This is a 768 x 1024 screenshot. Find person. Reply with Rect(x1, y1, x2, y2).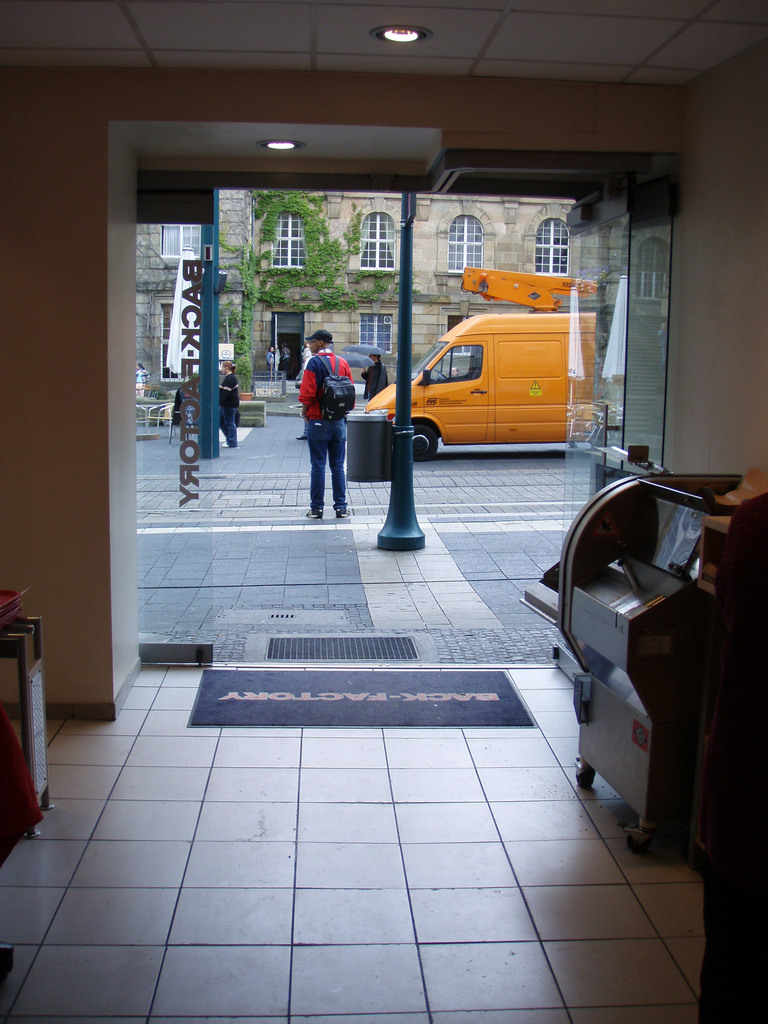
Rect(358, 348, 392, 396).
